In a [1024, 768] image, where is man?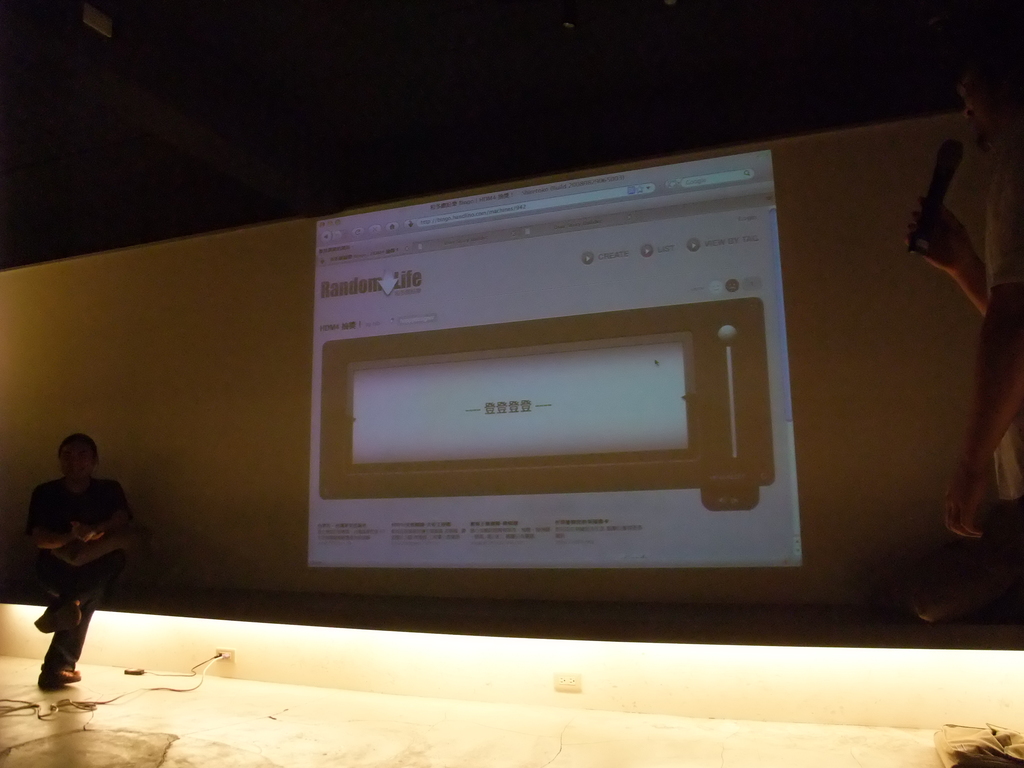
detection(15, 435, 133, 697).
